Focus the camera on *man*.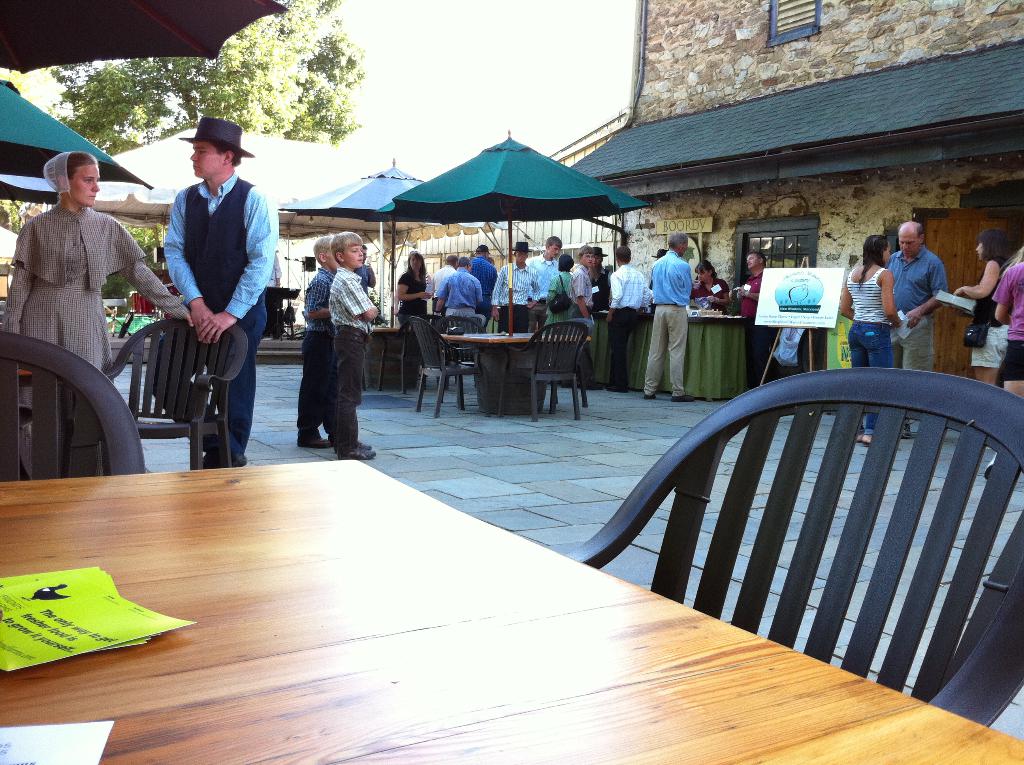
Focus region: x1=354, y1=244, x2=377, y2=292.
